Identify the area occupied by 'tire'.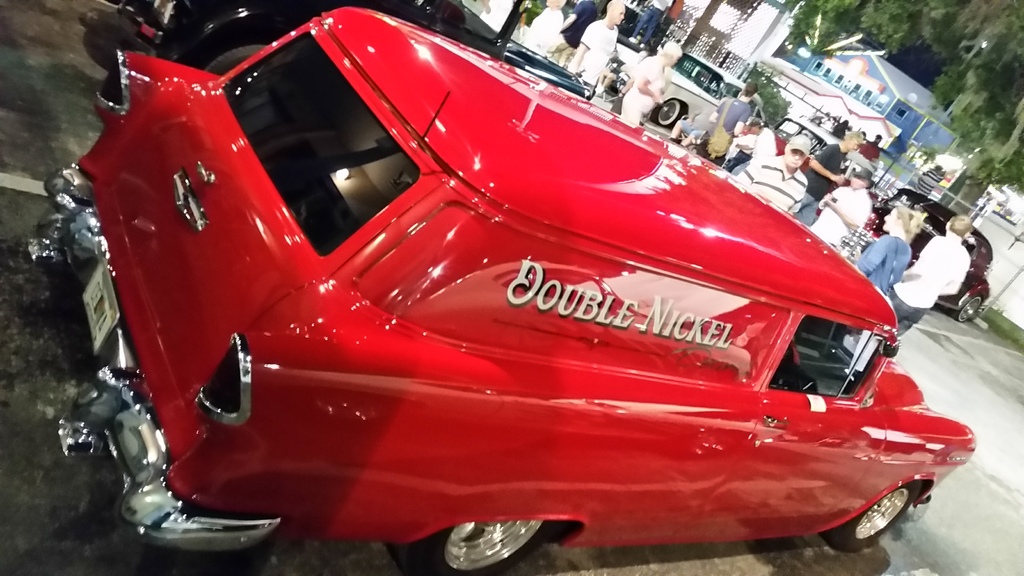
Area: box=[435, 513, 540, 564].
